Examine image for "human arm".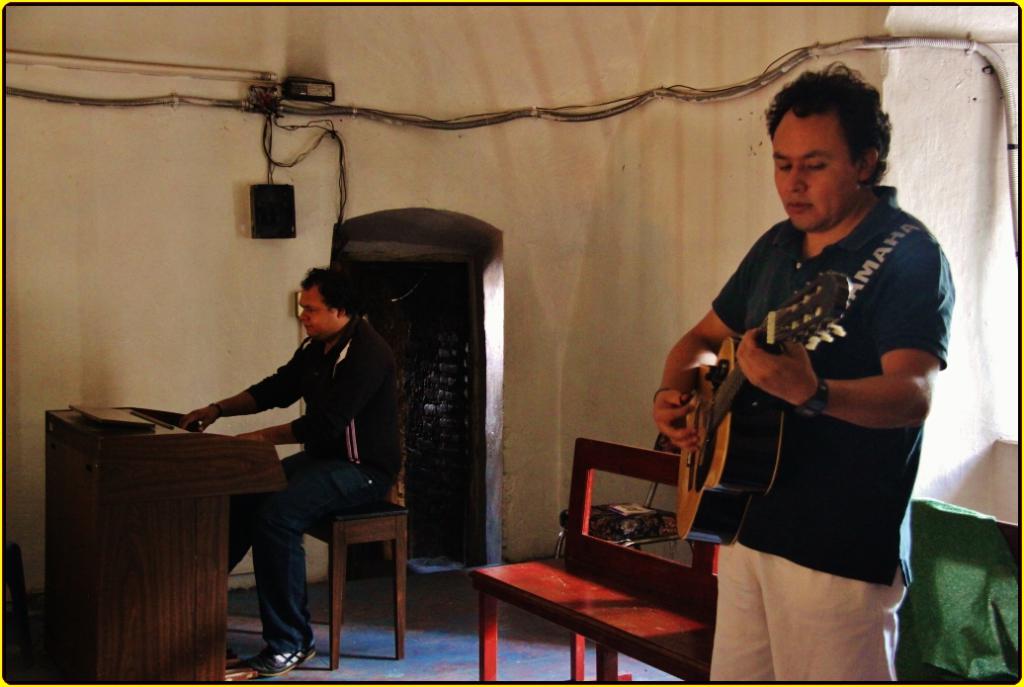
Examination result: {"x1": 233, "y1": 344, "x2": 387, "y2": 448}.
